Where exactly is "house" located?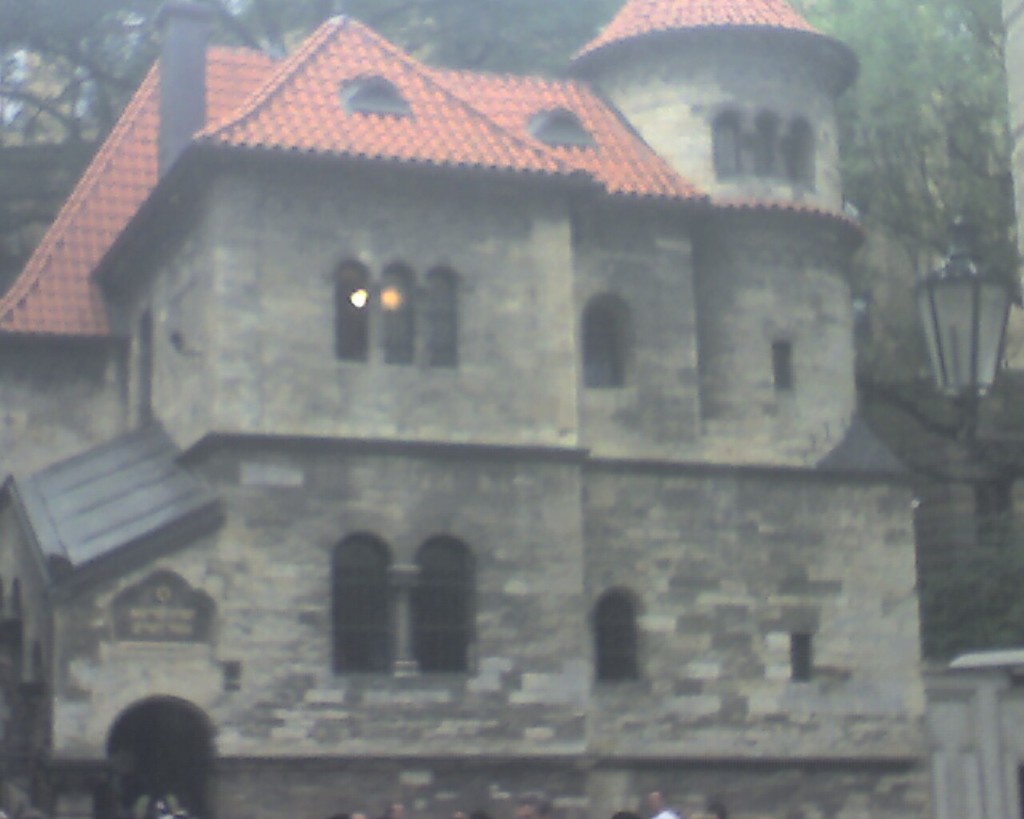
Its bounding box is locate(0, 0, 929, 818).
